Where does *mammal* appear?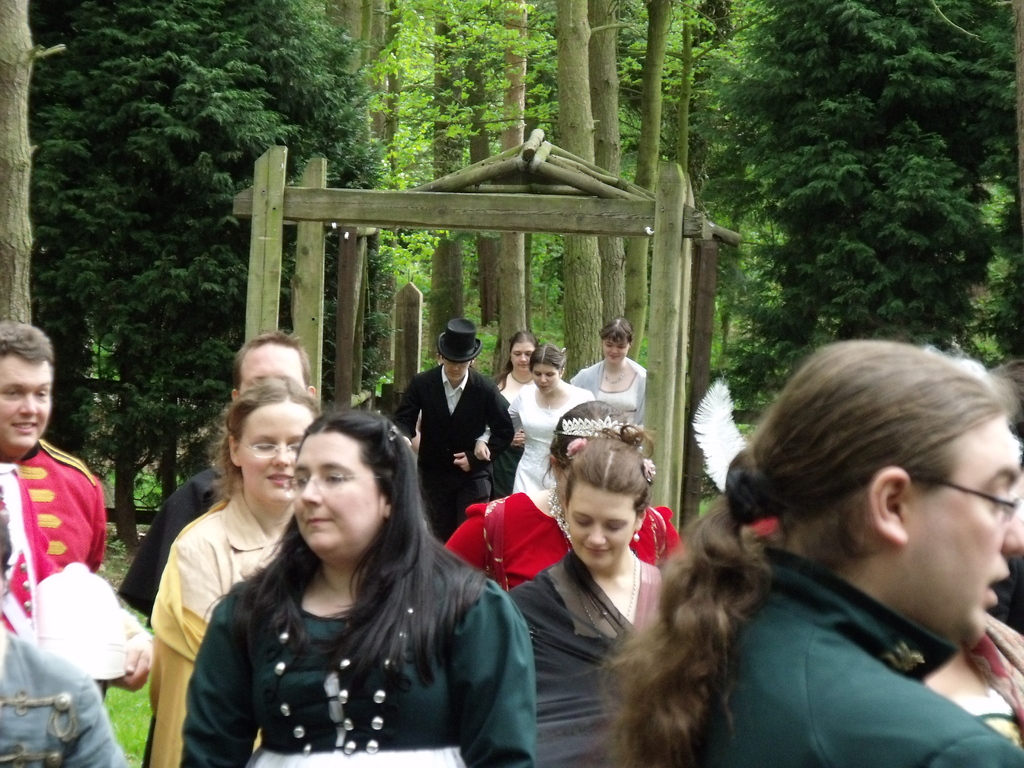
Appears at <region>442, 397, 691, 591</region>.
